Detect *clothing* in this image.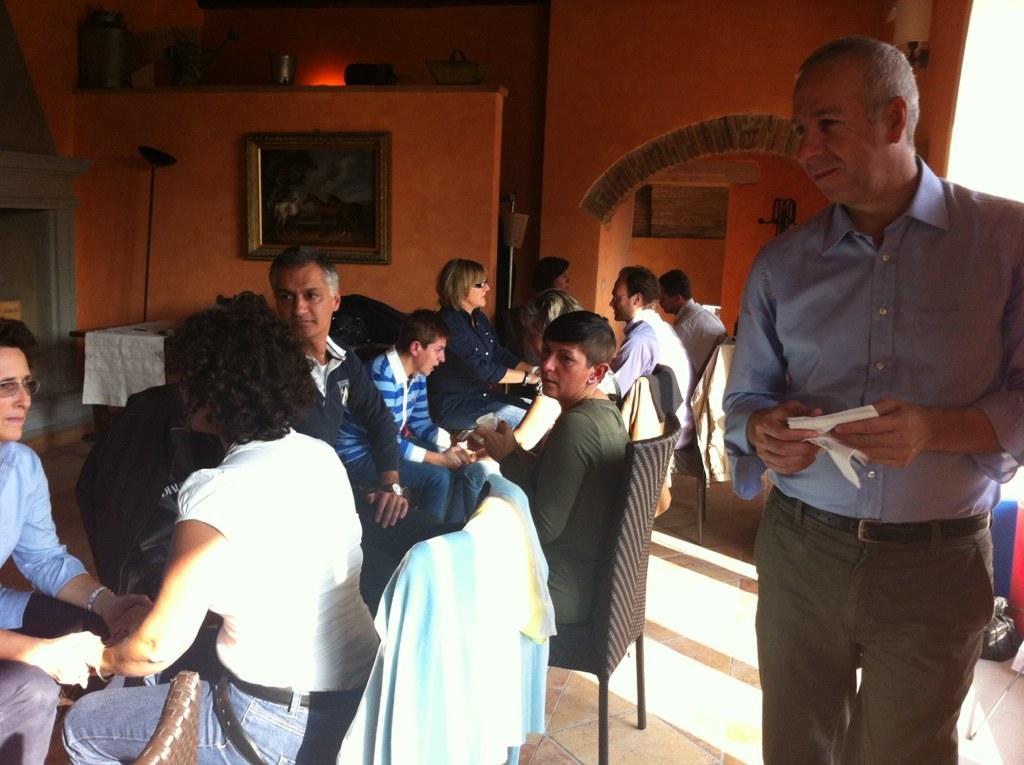
Detection: 291, 323, 460, 593.
